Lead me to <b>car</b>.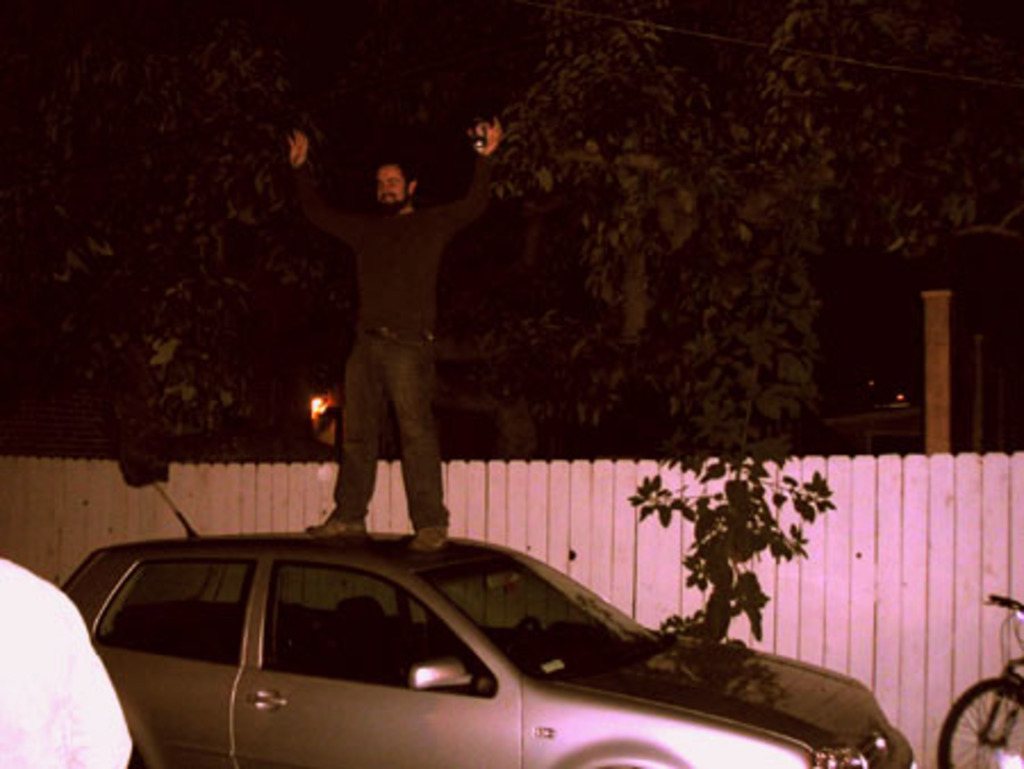
Lead to x1=59 y1=528 x2=915 y2=767.
